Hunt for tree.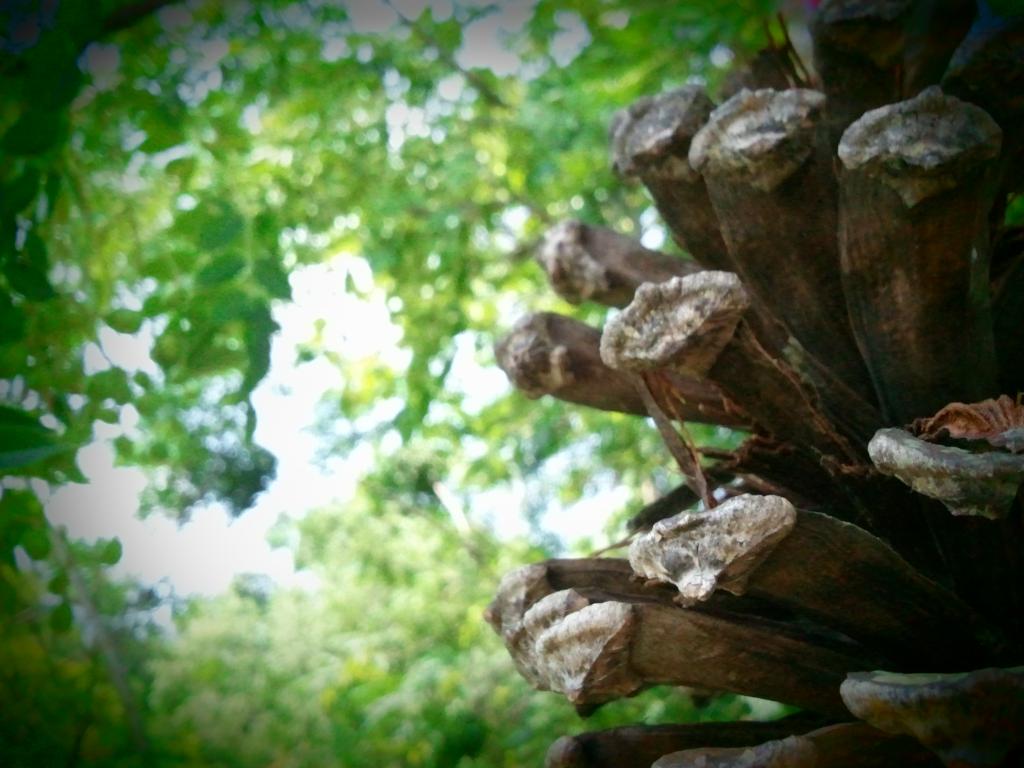
Hunted down at locate(24, 0, 1023, 717).
